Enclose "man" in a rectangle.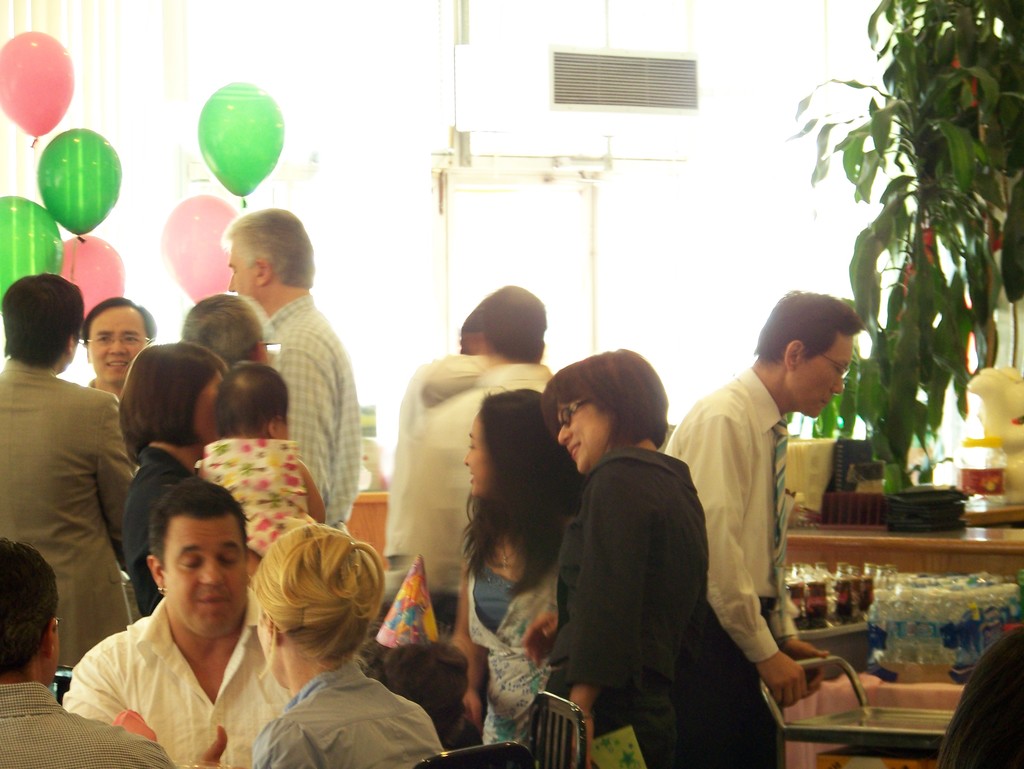
[682,298,871,727].
